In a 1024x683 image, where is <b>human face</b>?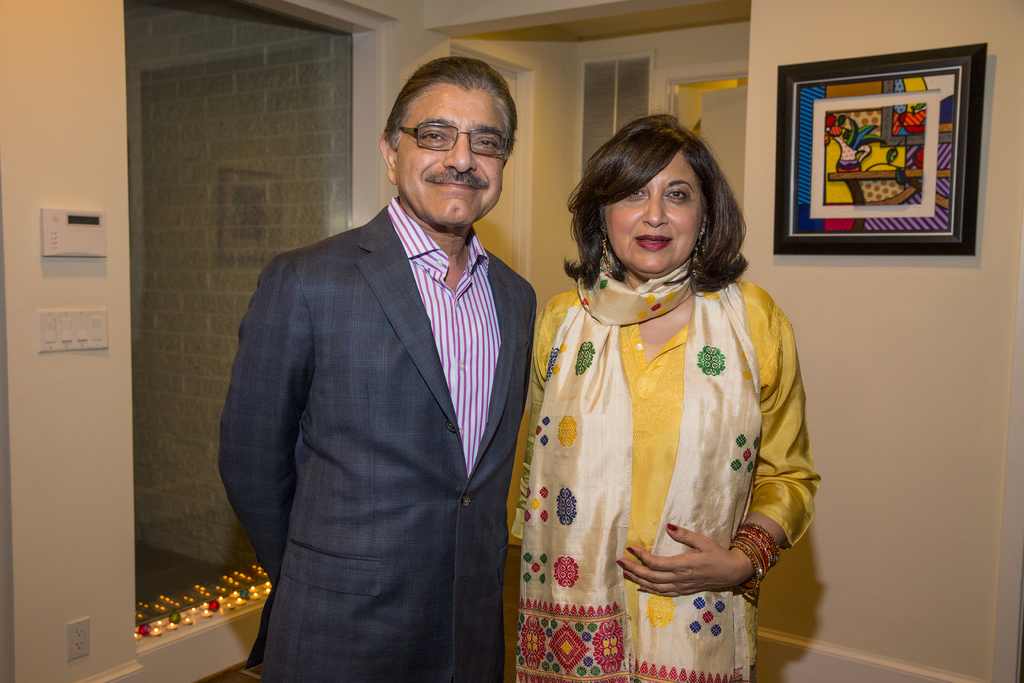
detection(395, 91, 508, 230).
